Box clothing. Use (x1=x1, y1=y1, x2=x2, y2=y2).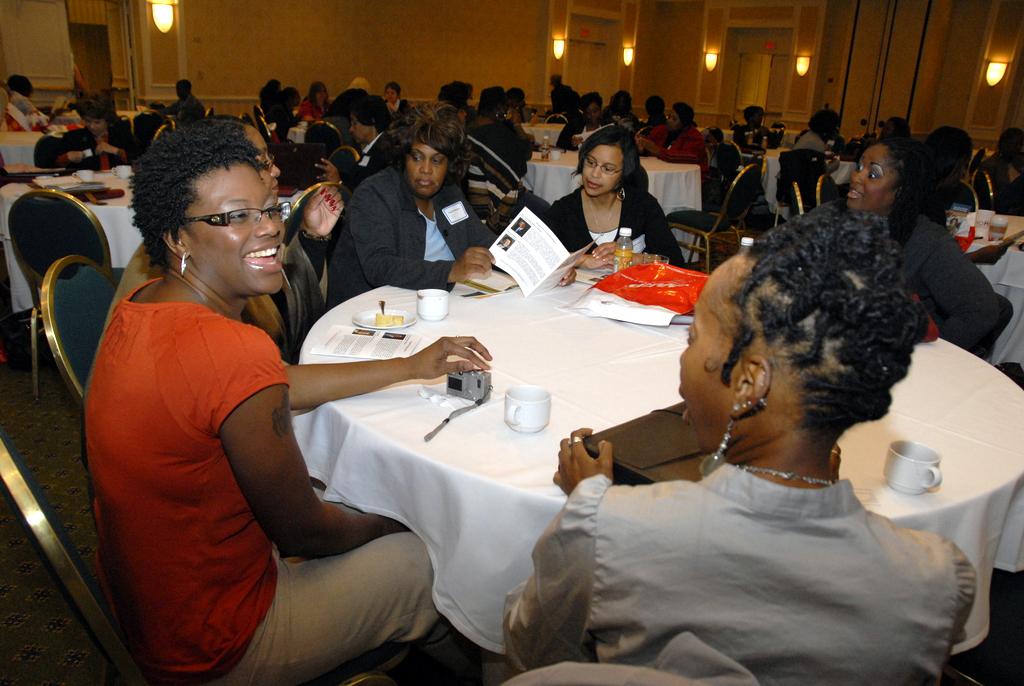
(x1=795, y1=125, x2=822, y2=159).
